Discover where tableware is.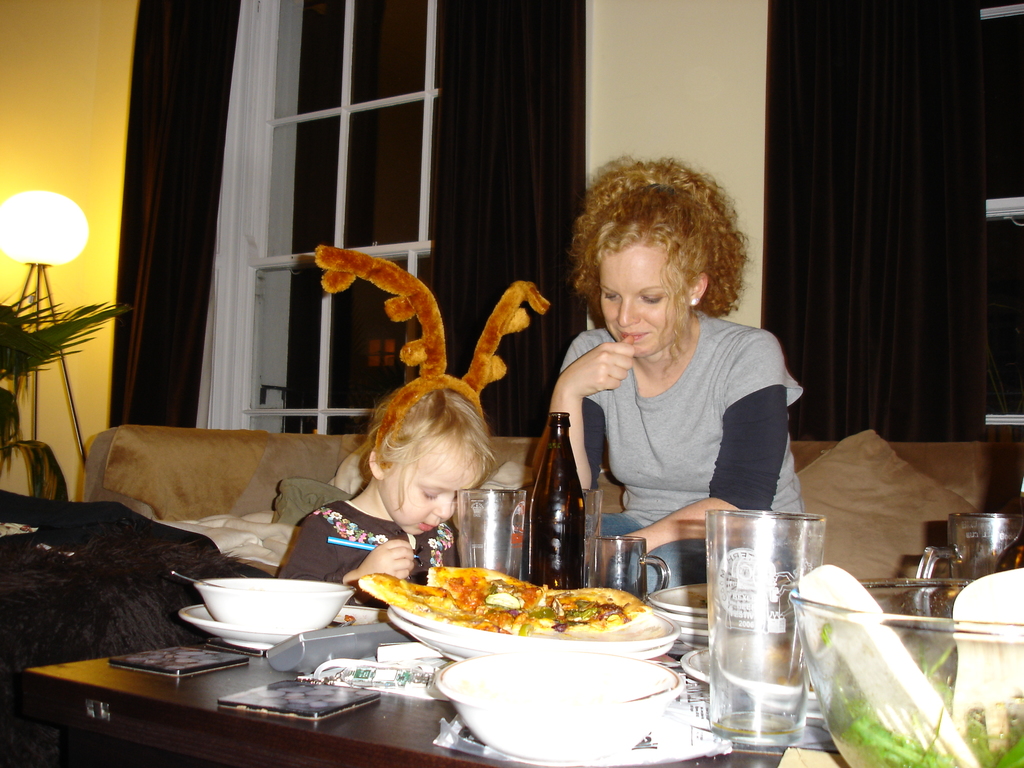
Discovered at [527,408,589,591].
